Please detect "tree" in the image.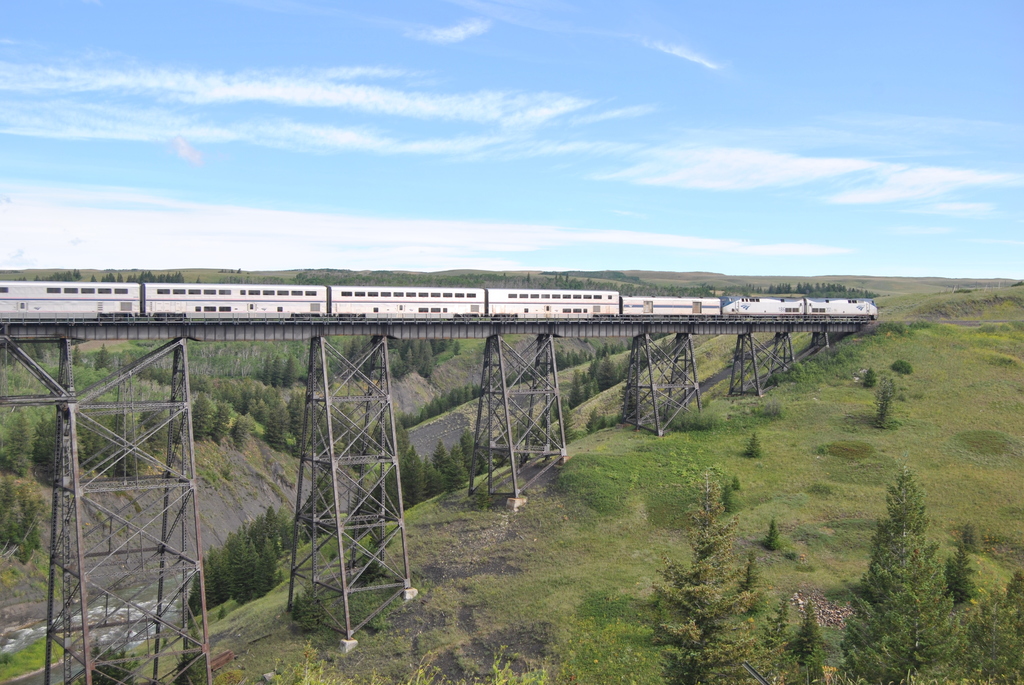
pyautogui.locateOnScreen(0, 370, 56, 457).
